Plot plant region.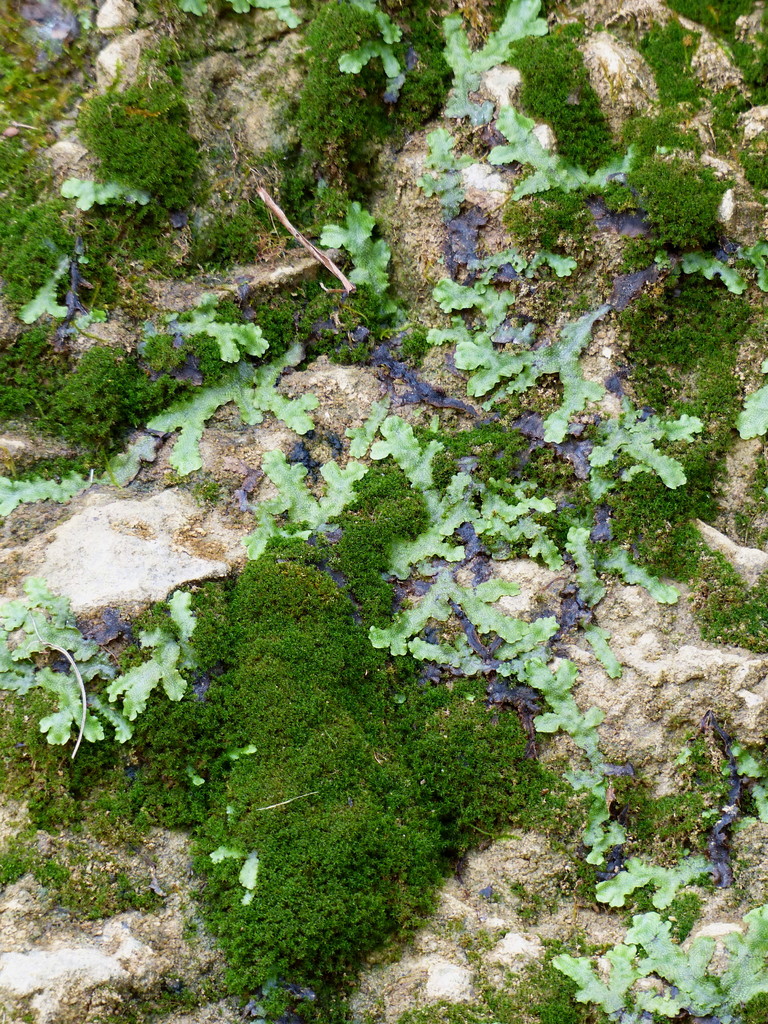
Plotted at box(583, 609, 618, 676).
